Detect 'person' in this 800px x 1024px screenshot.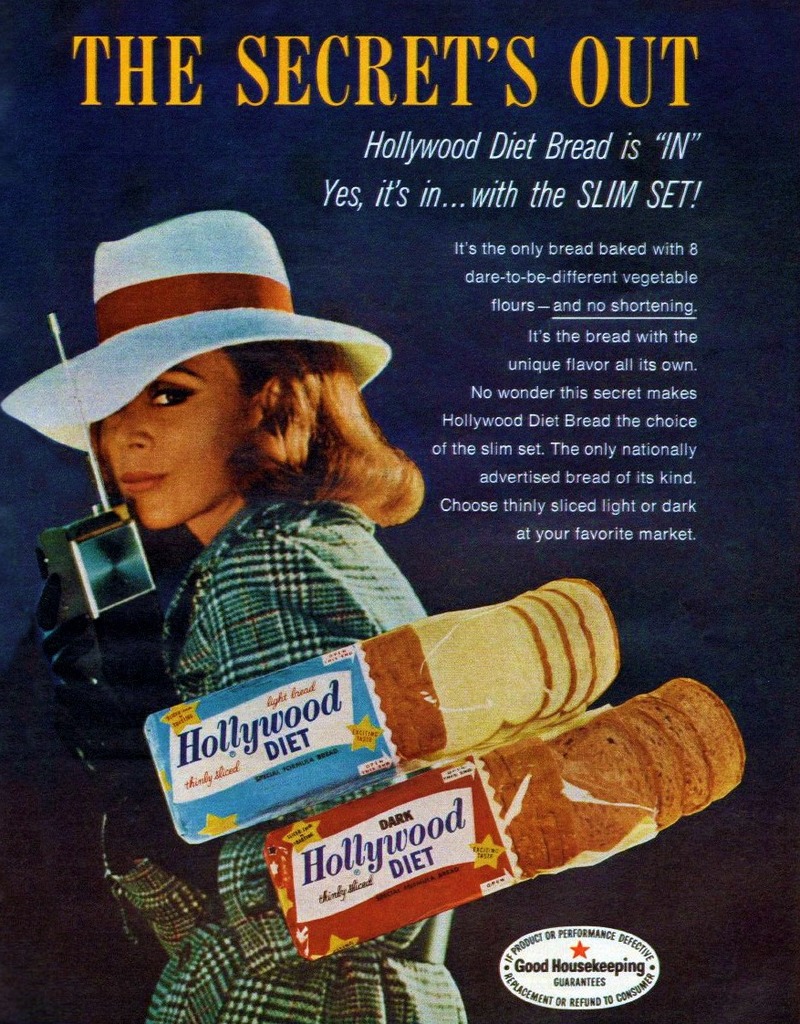
Detection: bbox=(58, 248, 722, 1008).
